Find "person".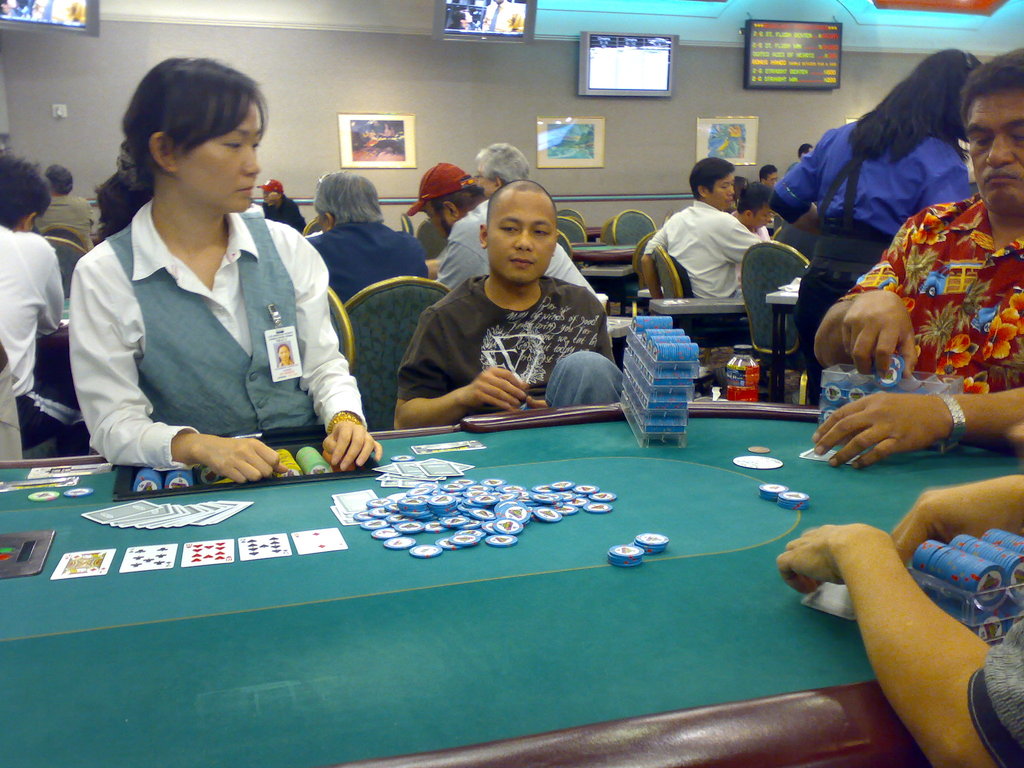
(left=29, top=164, right=97, bottom=257).
